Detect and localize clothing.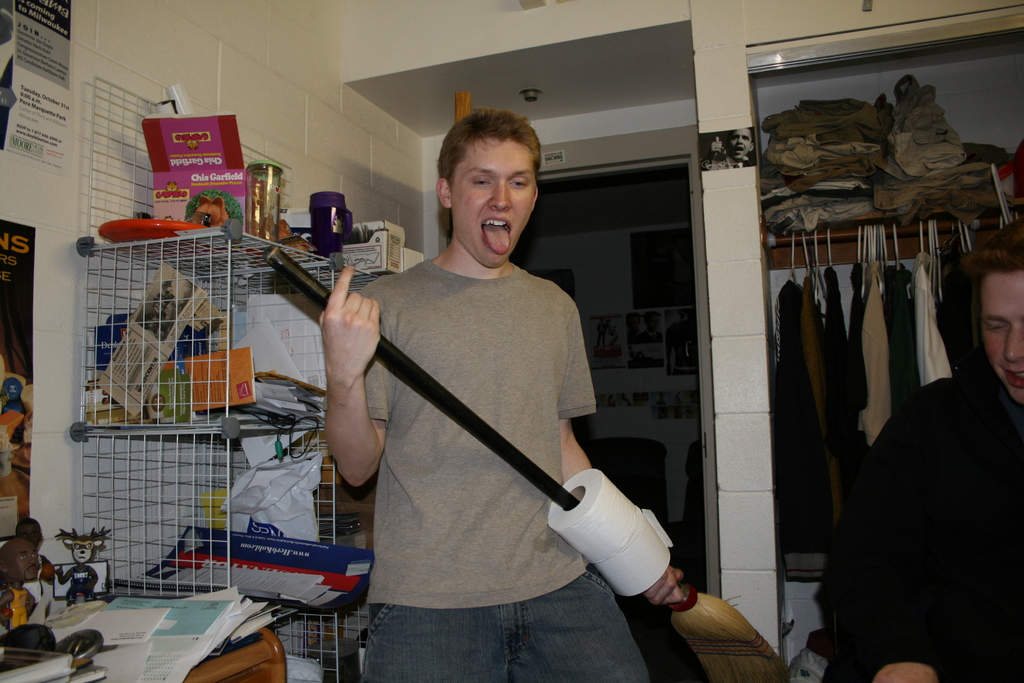
Localized at 628 324 643 345.
